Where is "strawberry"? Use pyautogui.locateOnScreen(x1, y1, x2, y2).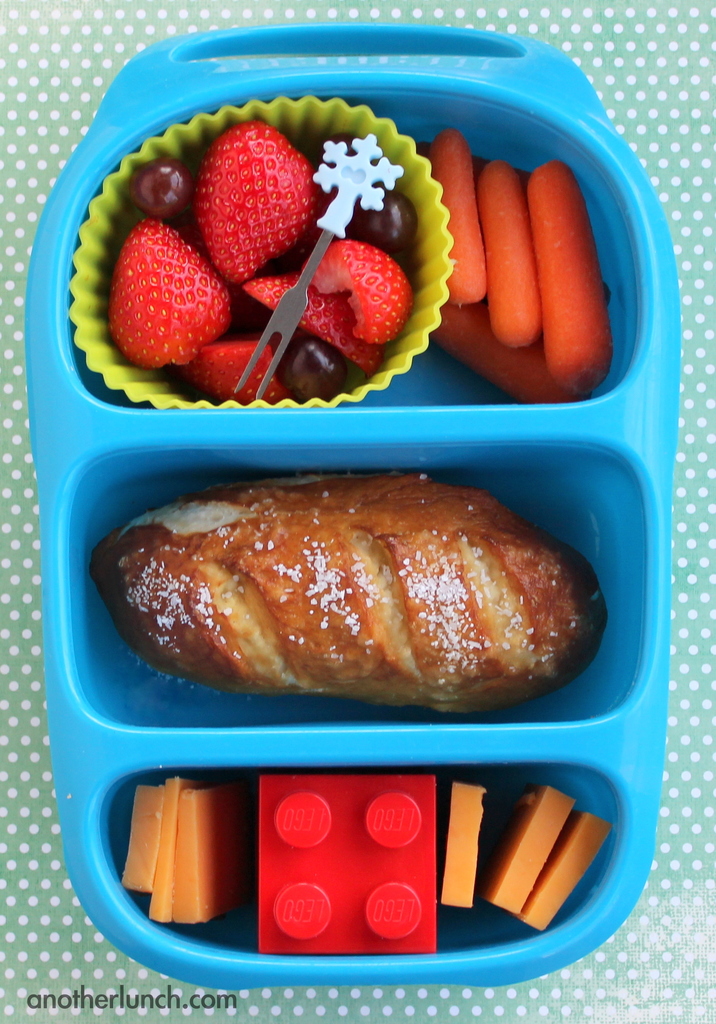
pyautogui.locateOnScreen(234, 267, 385, 379).
